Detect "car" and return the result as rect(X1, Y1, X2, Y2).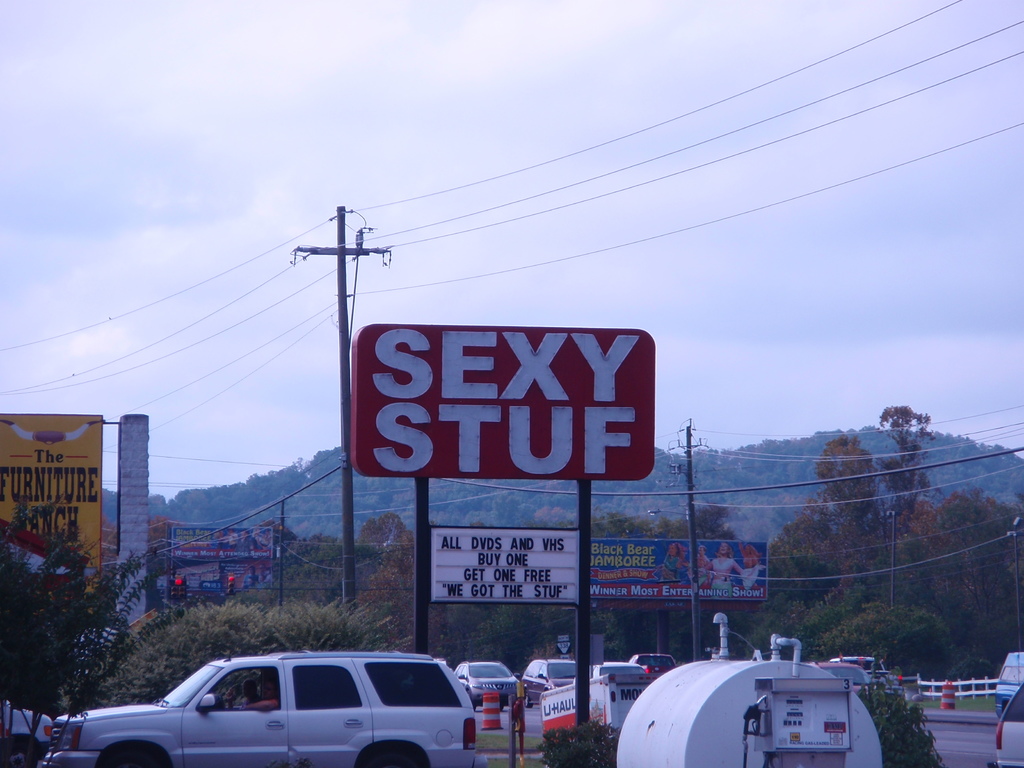
rect(994, 648, 1021, 724).
